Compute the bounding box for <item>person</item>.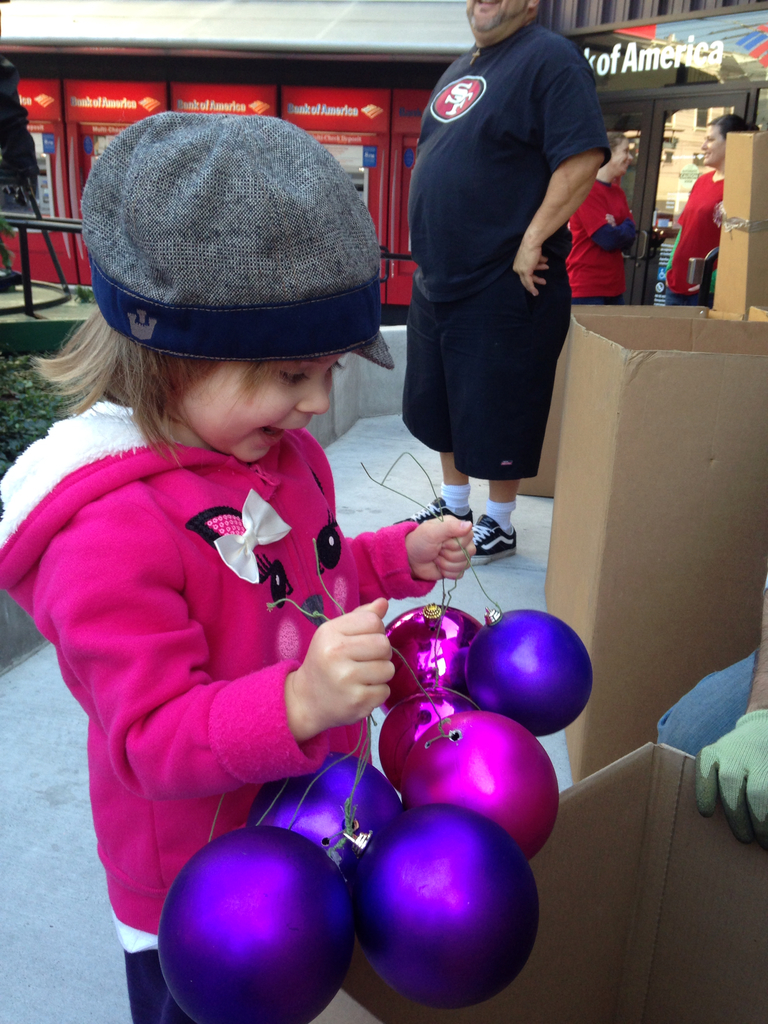
crop(376, 0, 611, 556).
